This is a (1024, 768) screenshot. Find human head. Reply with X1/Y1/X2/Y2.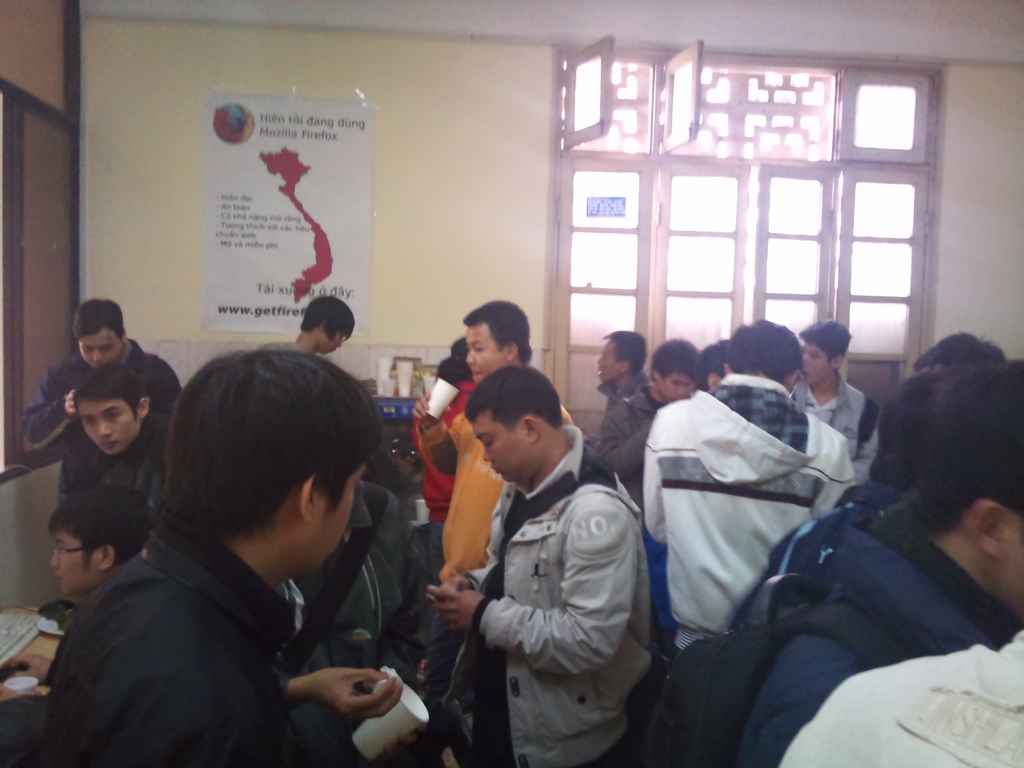
792/324/849/383.
